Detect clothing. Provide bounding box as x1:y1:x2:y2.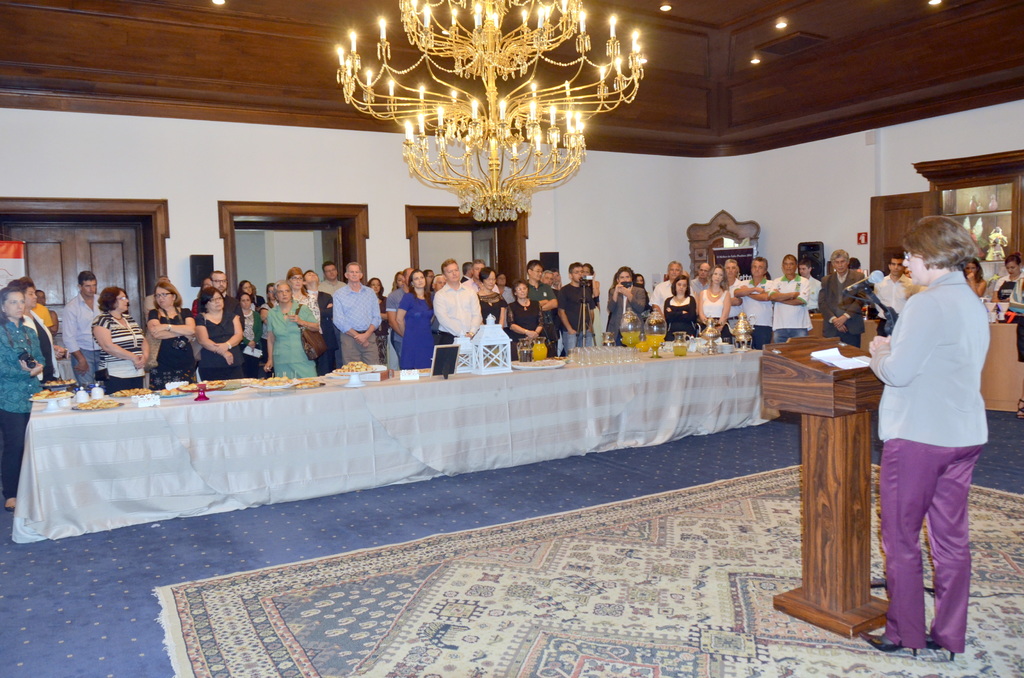
648:275:675:320.
